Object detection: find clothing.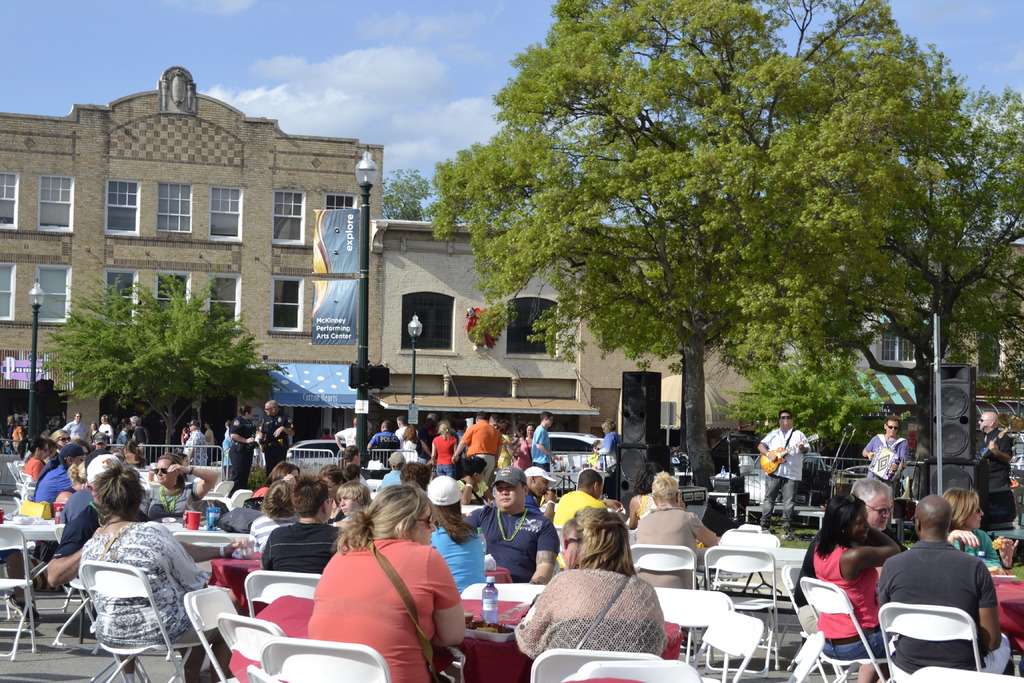
bbox=(379, 466, 405, 487).
